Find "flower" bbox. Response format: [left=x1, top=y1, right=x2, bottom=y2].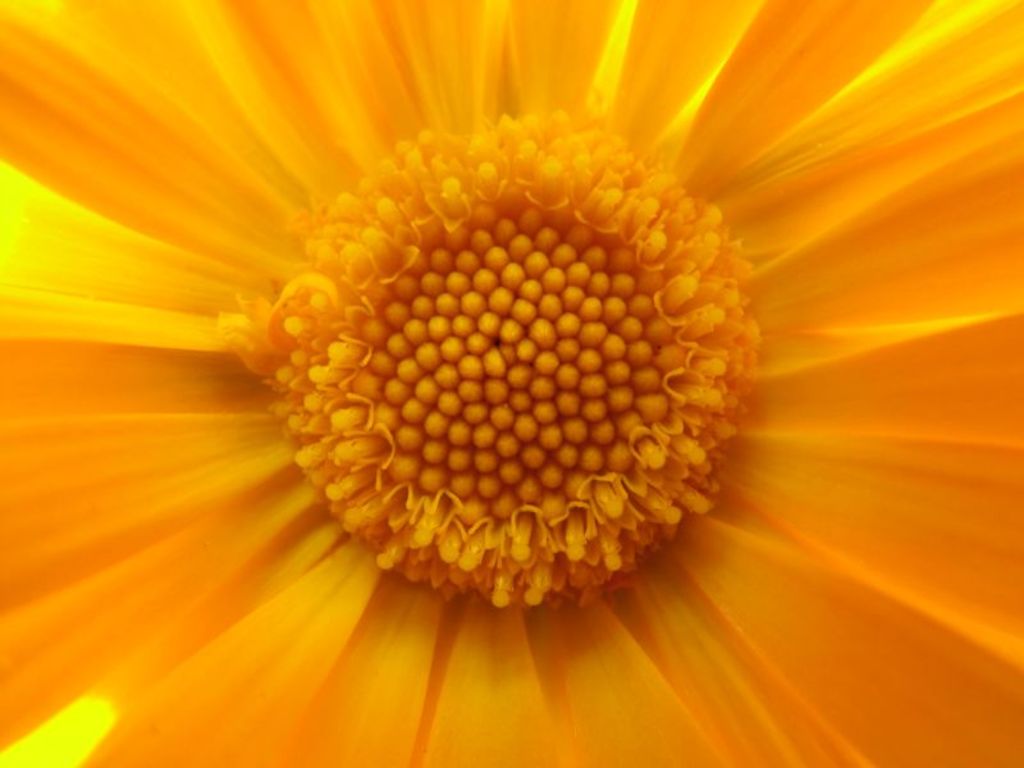
[left=1, top=0, right=1020, bottom=765].
